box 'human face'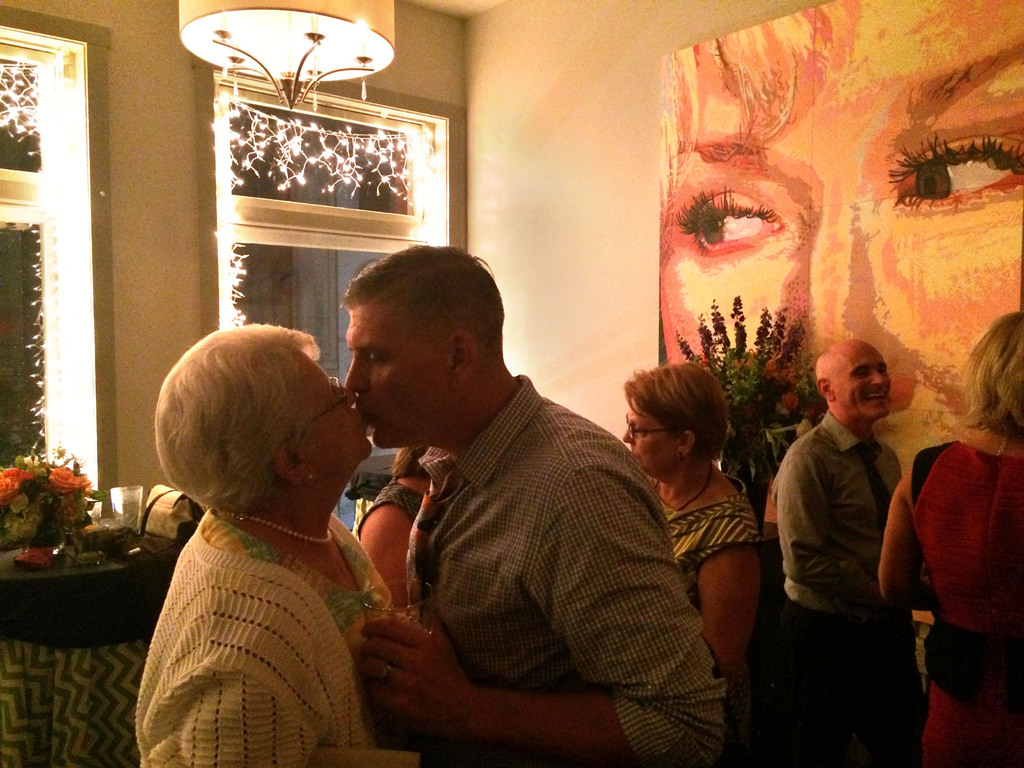
detection(661, 0, 1023, 464)
